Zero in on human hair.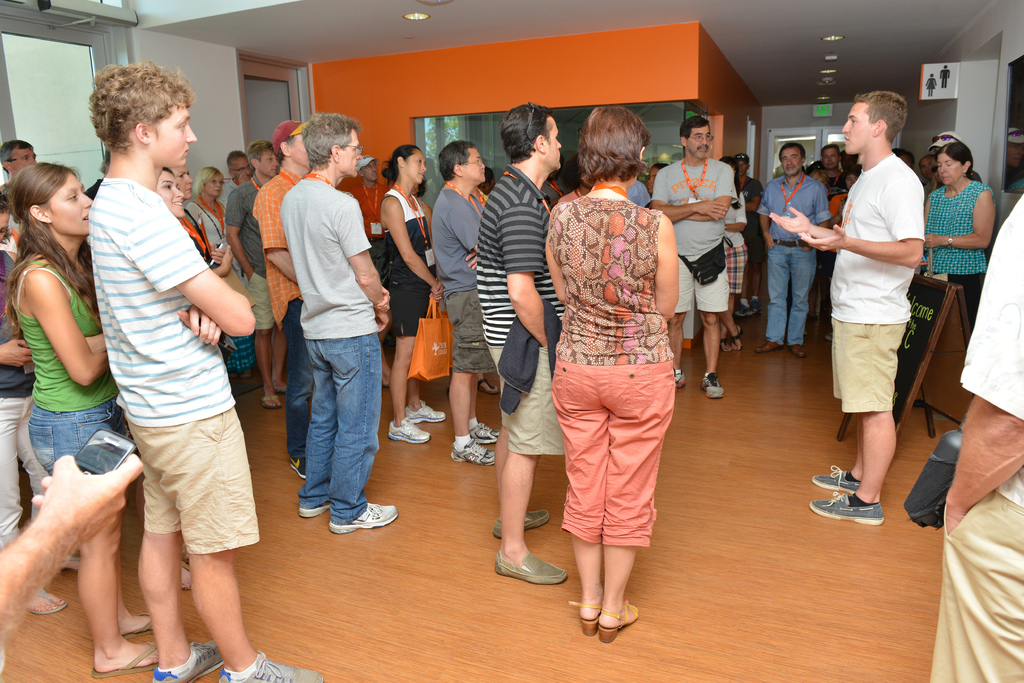
Zeroed in: {"left": 0, "top": 189, "right": 10, "bottom": 211}.
